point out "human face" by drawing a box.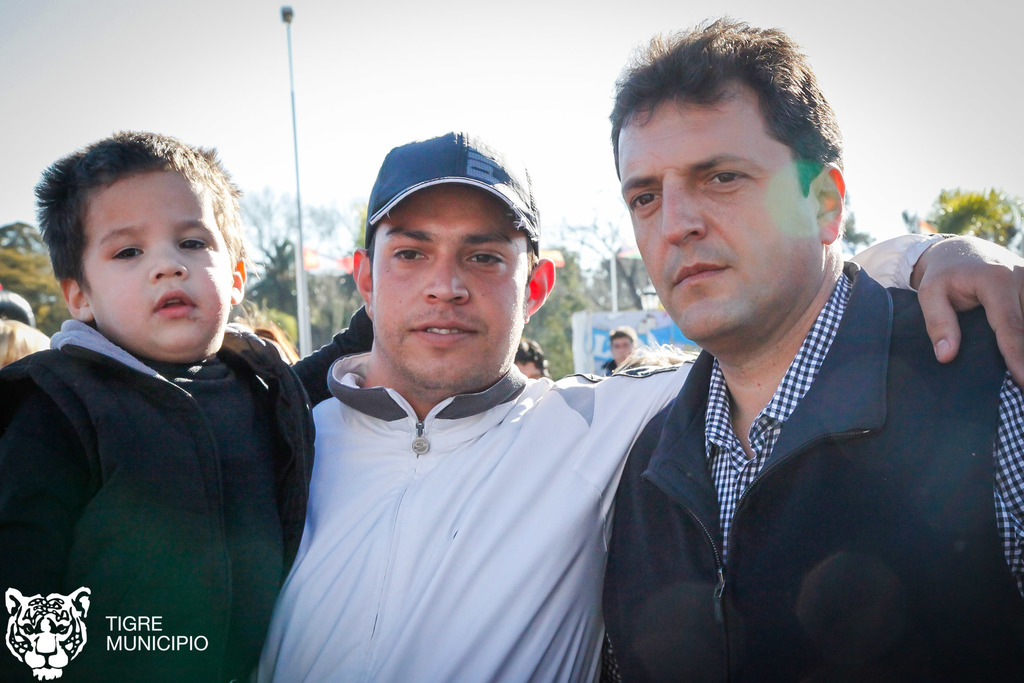
l=614, t=102, r=816, b=341.
